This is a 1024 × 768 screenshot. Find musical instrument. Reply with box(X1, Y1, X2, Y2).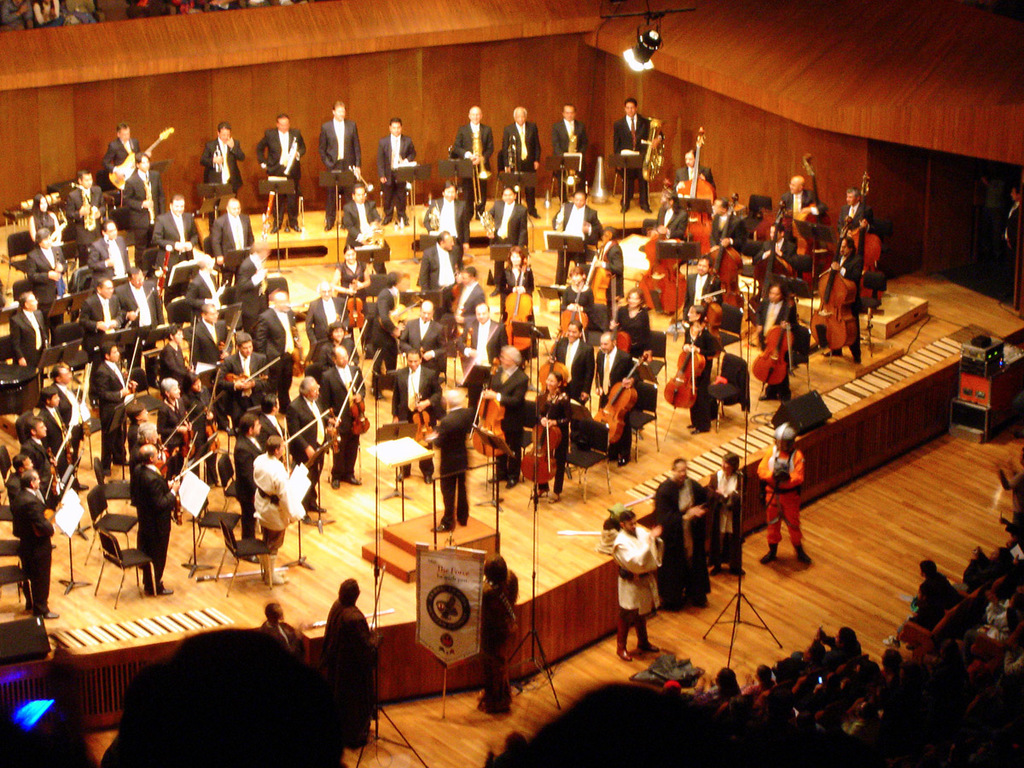
box(224, 356, 282, 391).
